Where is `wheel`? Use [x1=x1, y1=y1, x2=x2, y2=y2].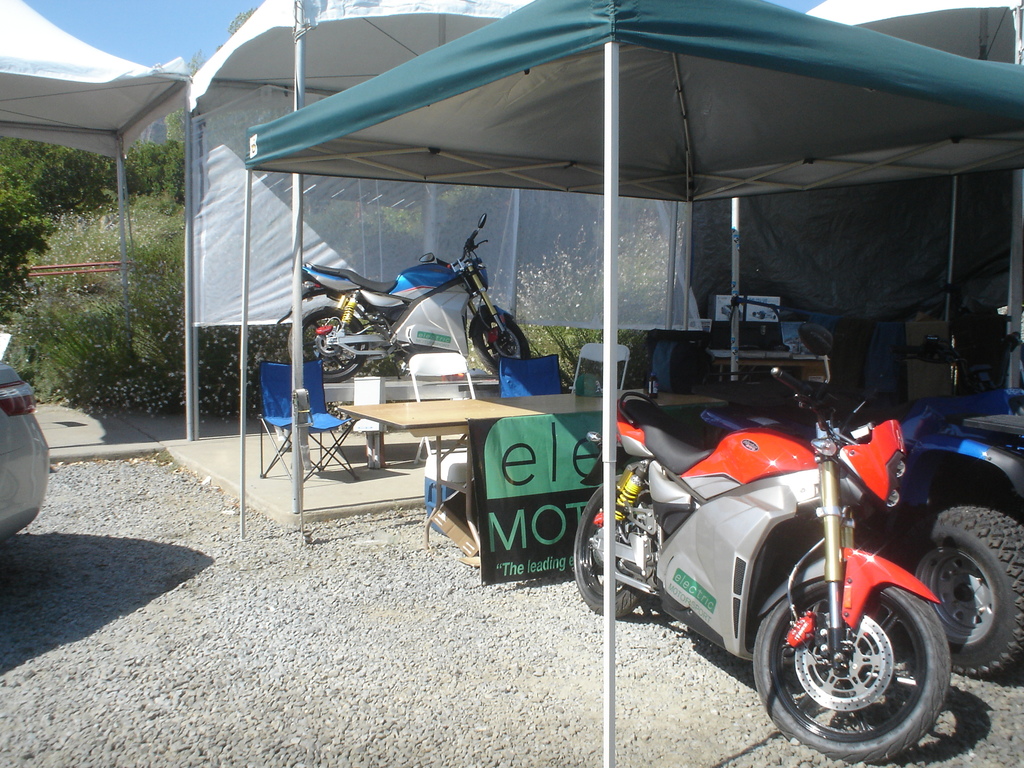
[x1=914, y1=503, x2=1023, y2=678].
